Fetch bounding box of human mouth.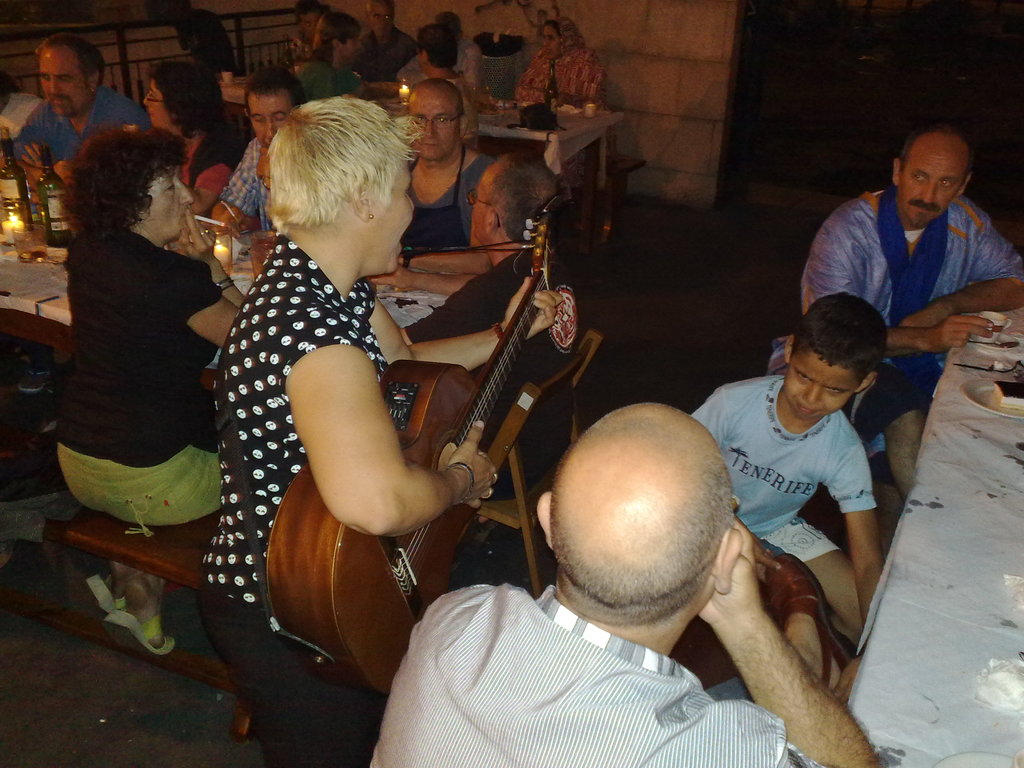
Bbox: Rect(909, 205, 938, 216).
